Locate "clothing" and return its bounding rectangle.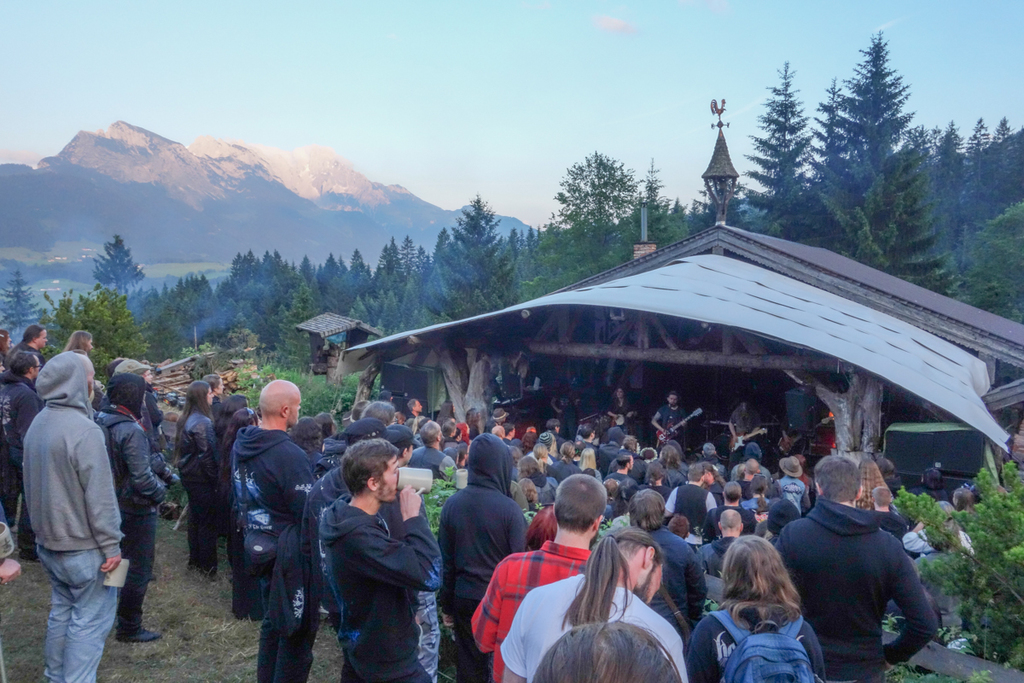
Rect(866, 511, 913, 548).
